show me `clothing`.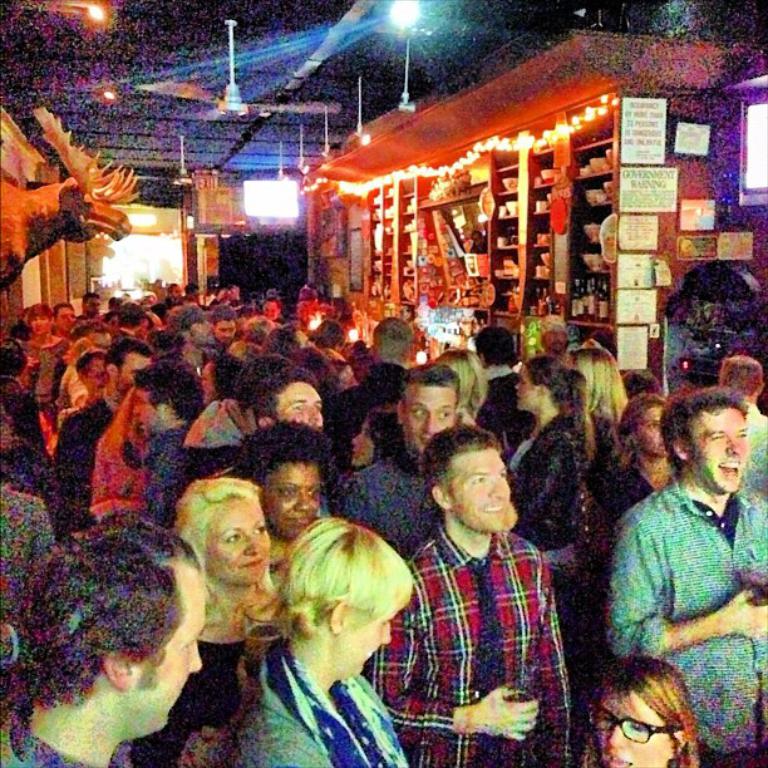
`clothing` is here: 605/464/670/513.
